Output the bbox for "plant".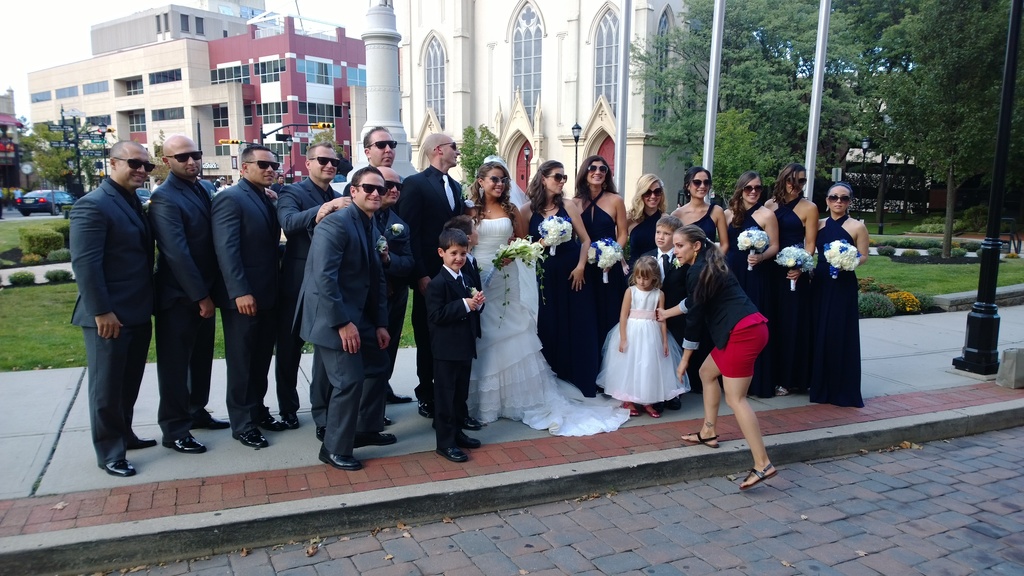
461/125/501/200.
